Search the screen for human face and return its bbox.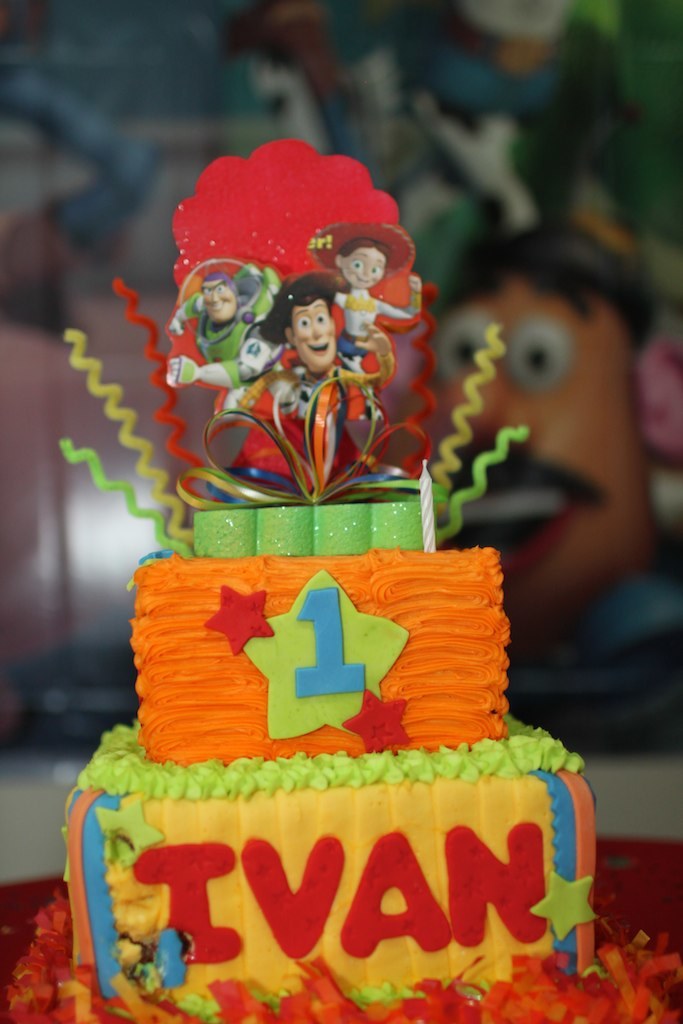
Found: crop(200, 281, 239, 320).
